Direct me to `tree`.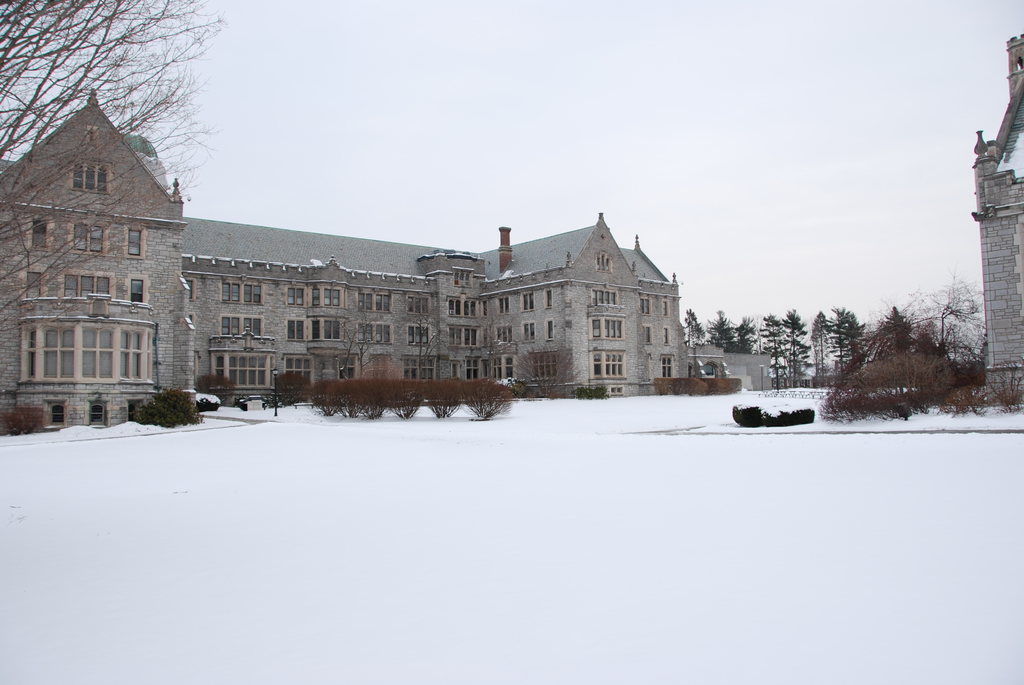
Direction: [852, 301, 955, 414].
